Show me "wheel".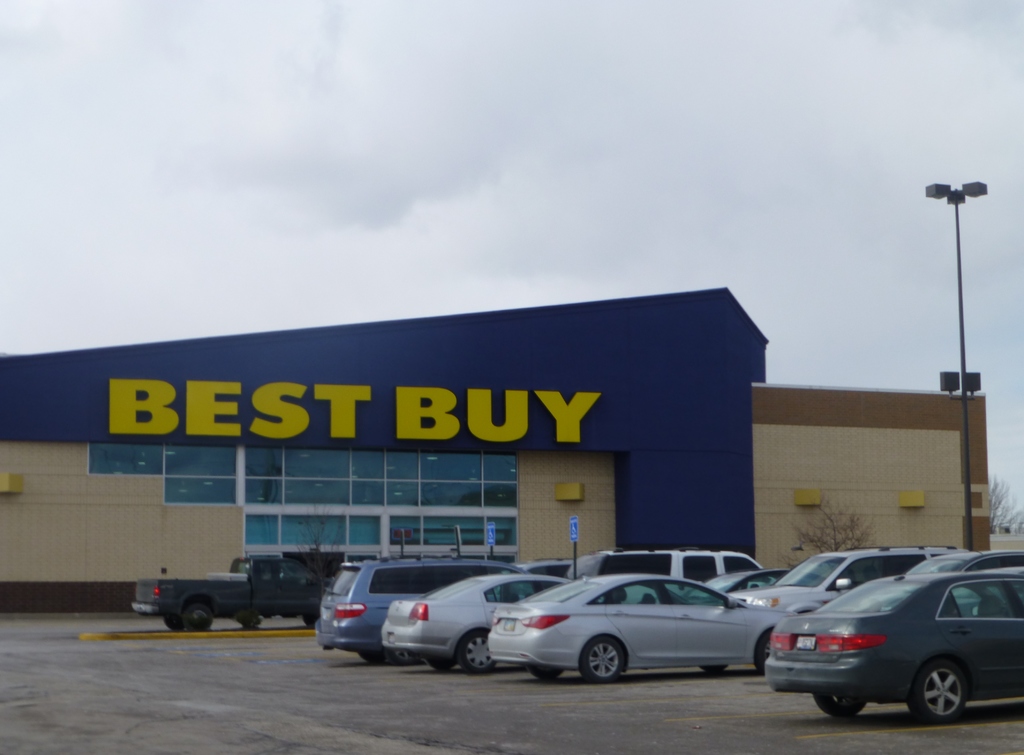
"wheel" is here: <box>462,630,497,672</box>.
